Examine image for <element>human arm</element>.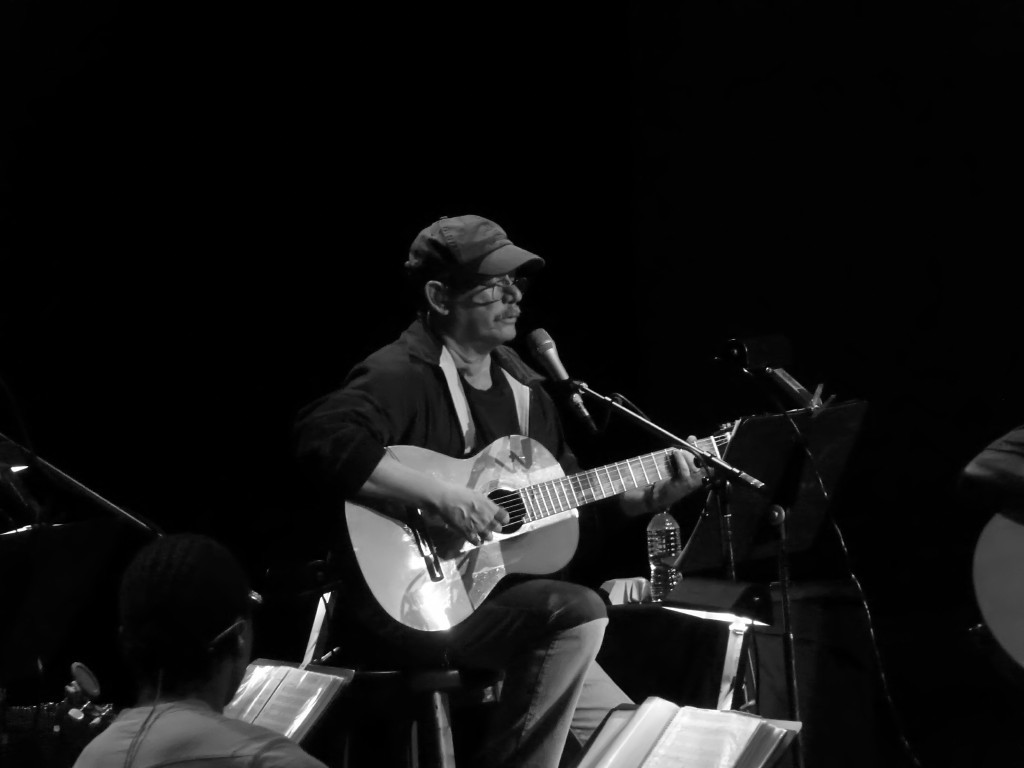
Examination result: 300/351/509/549.
